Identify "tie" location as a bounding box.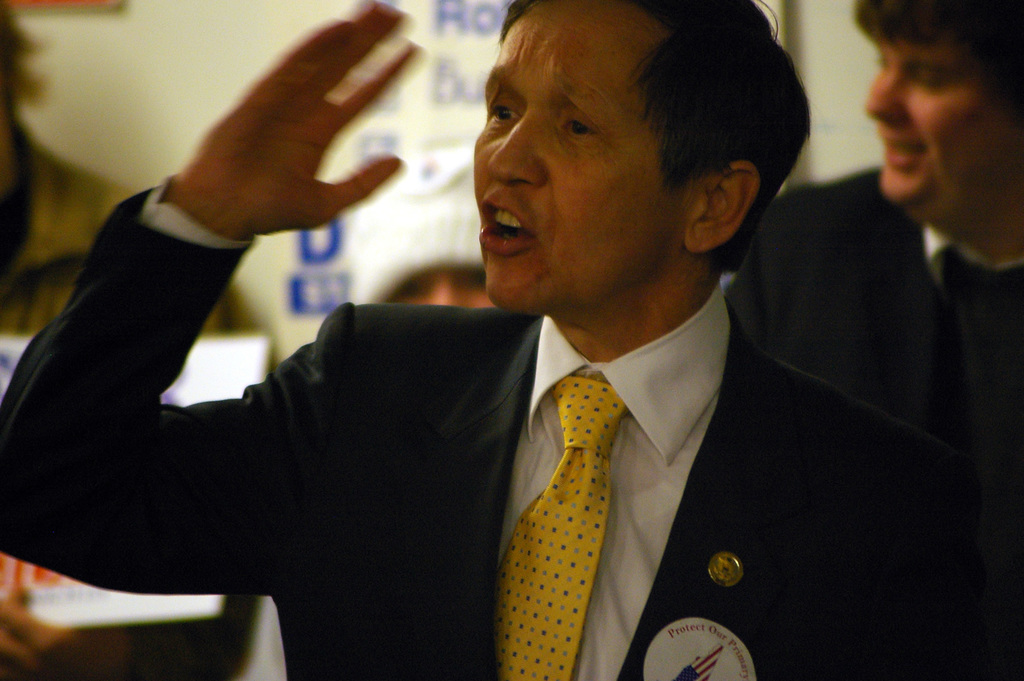
(496,376,628,680).
